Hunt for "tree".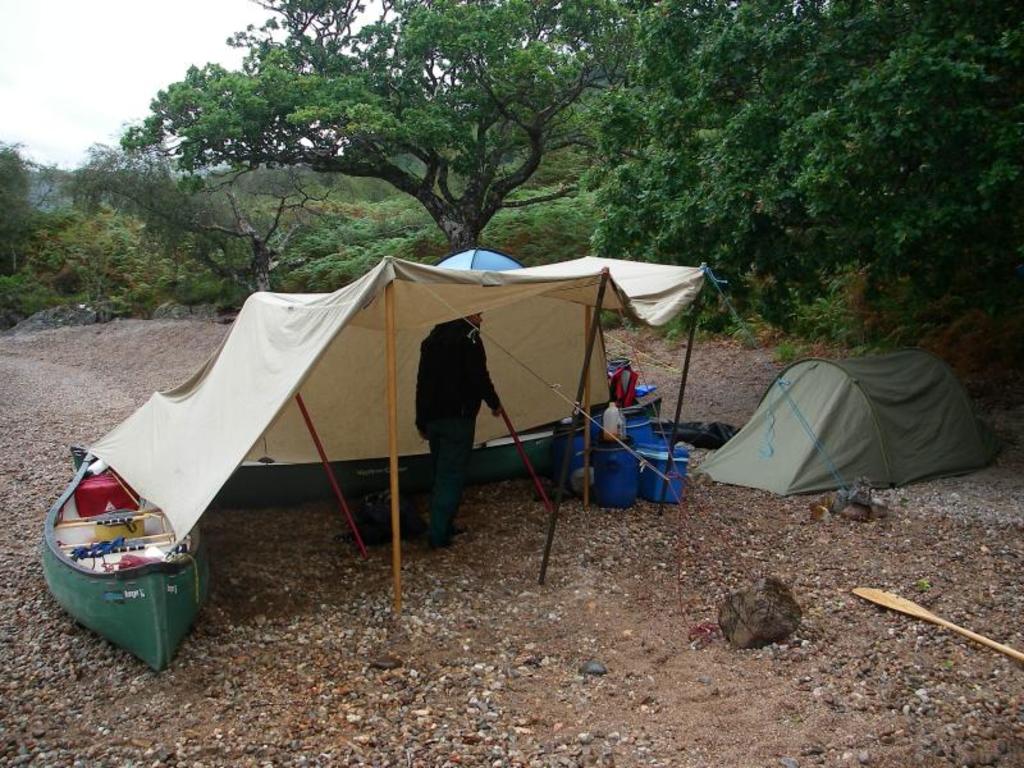
Hunted down at [x1=585, y1=0, x2=1023, y2=389].
